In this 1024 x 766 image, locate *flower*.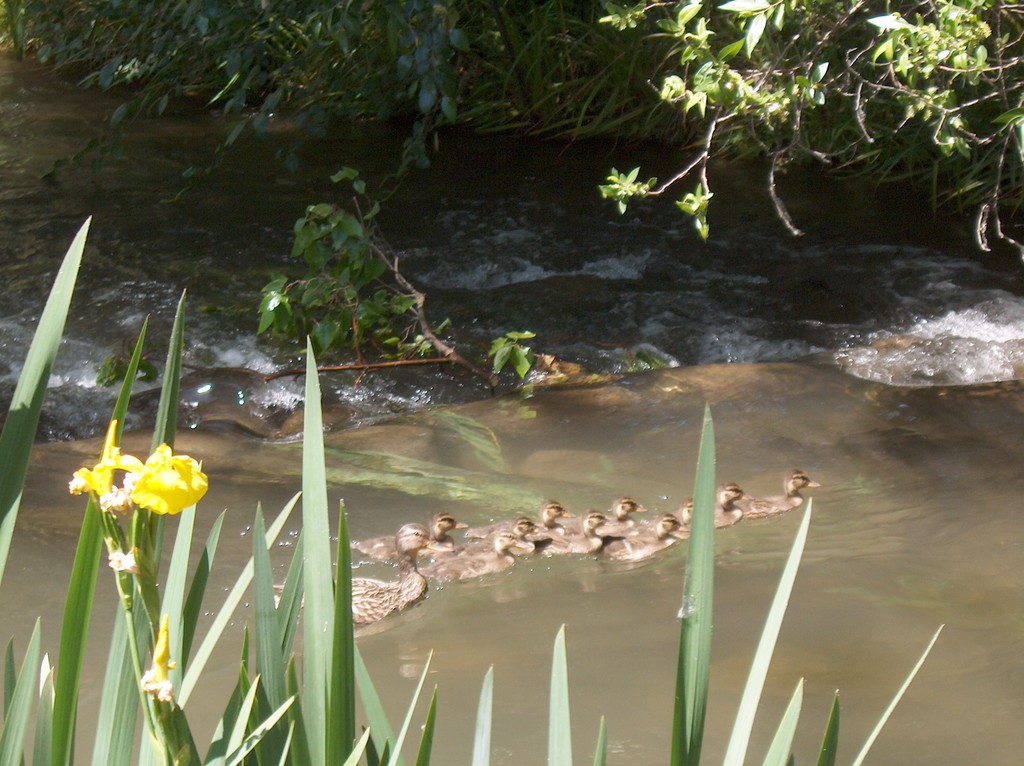
Bounding box: <box>132,445,207,515</box>.
